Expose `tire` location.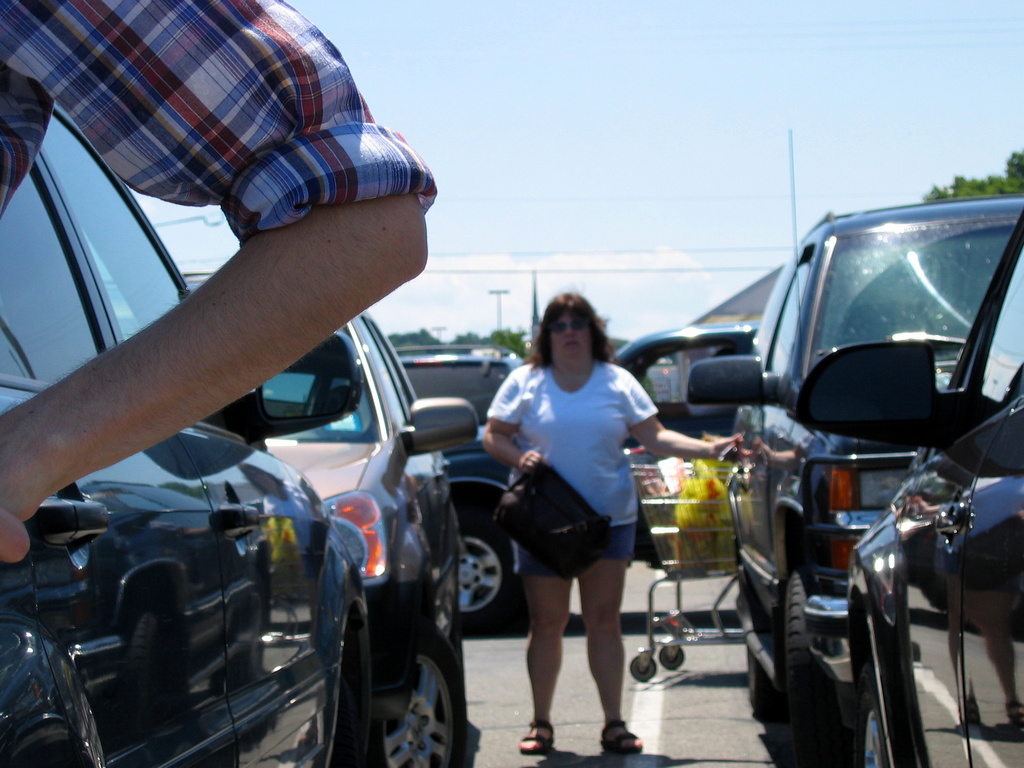
Exposed at [left=783, top=566, right=838, bottom=767].
